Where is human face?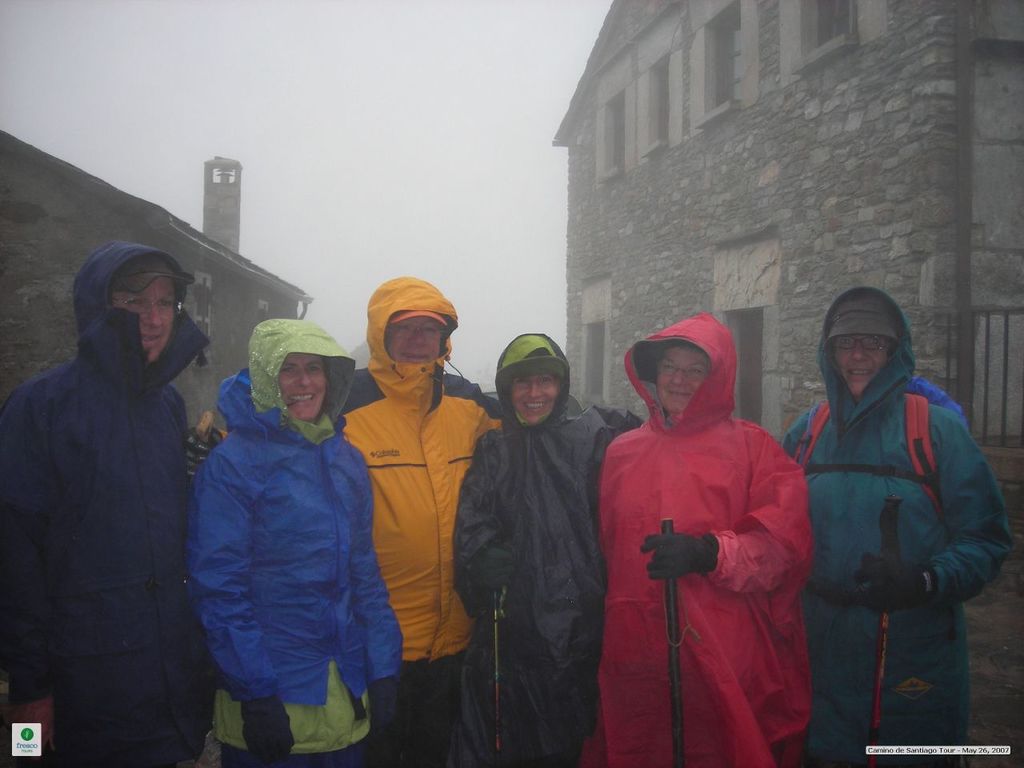
select_region(509, 374, 559, 426).
